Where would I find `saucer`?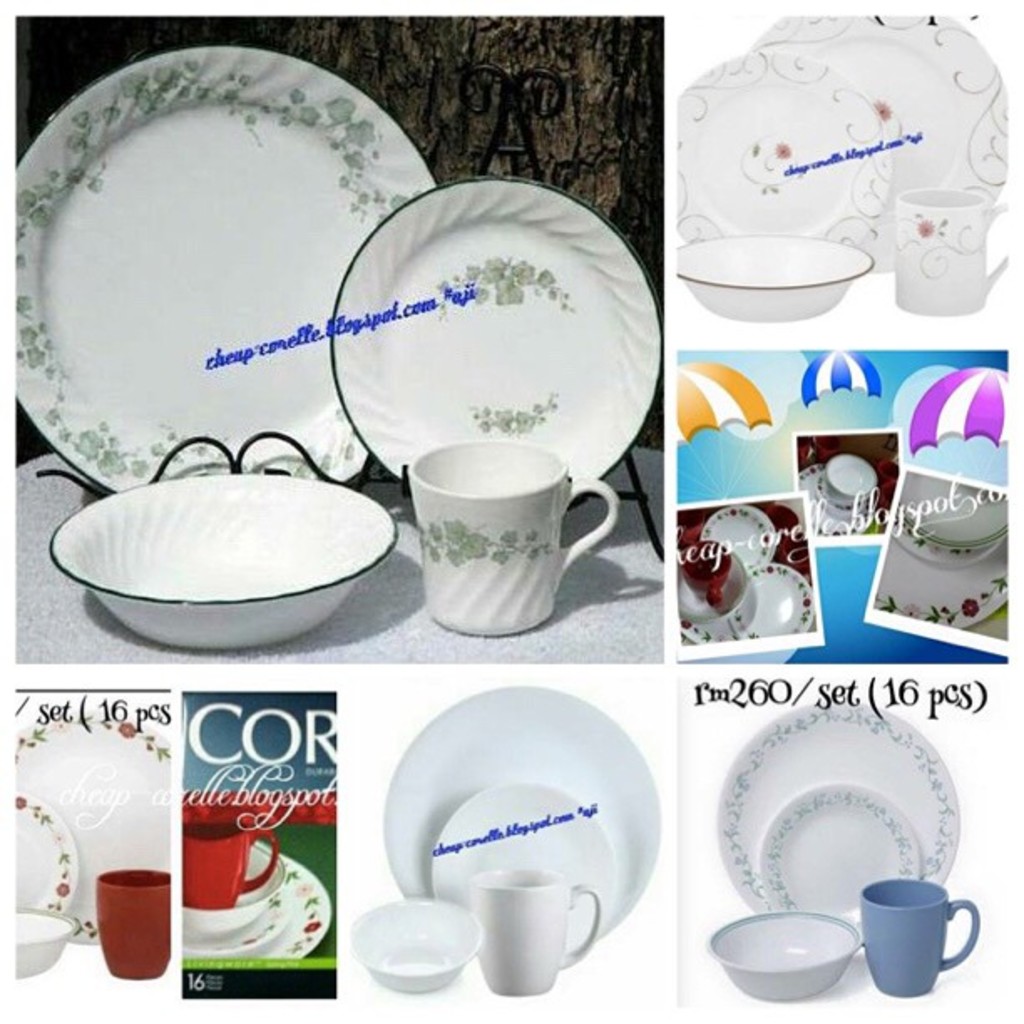
At select_region(8, 788, 75, 912).
